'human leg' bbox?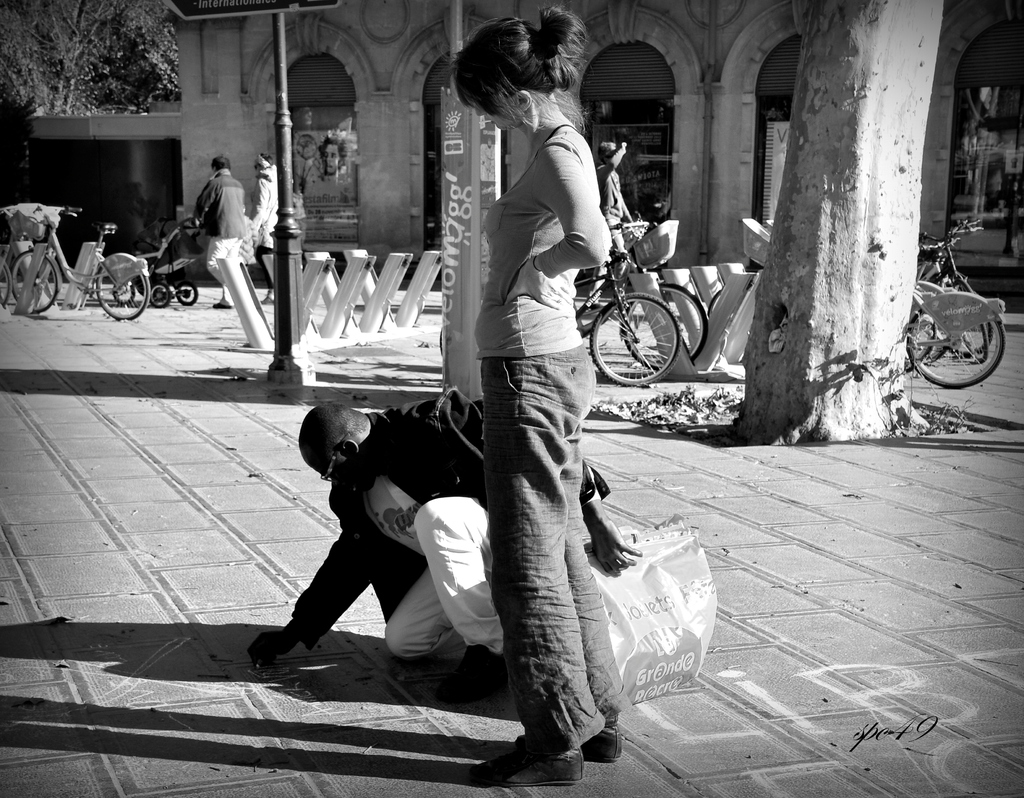
locate(561, 409, 628, 768)
